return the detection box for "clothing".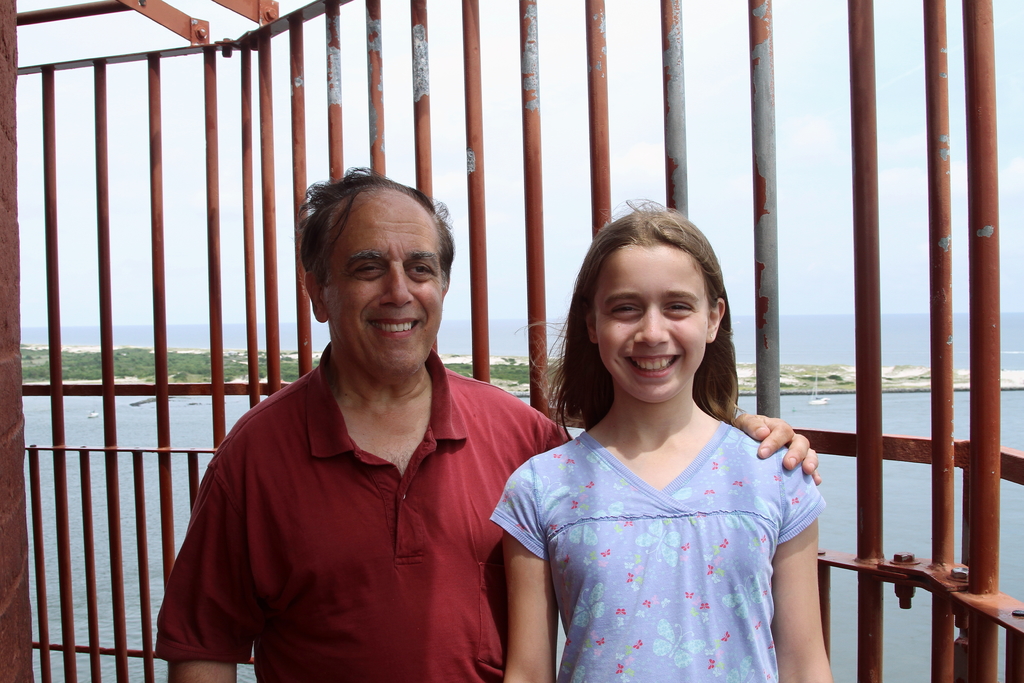
(x1=154, y1=342, x2=570, y2=682).
